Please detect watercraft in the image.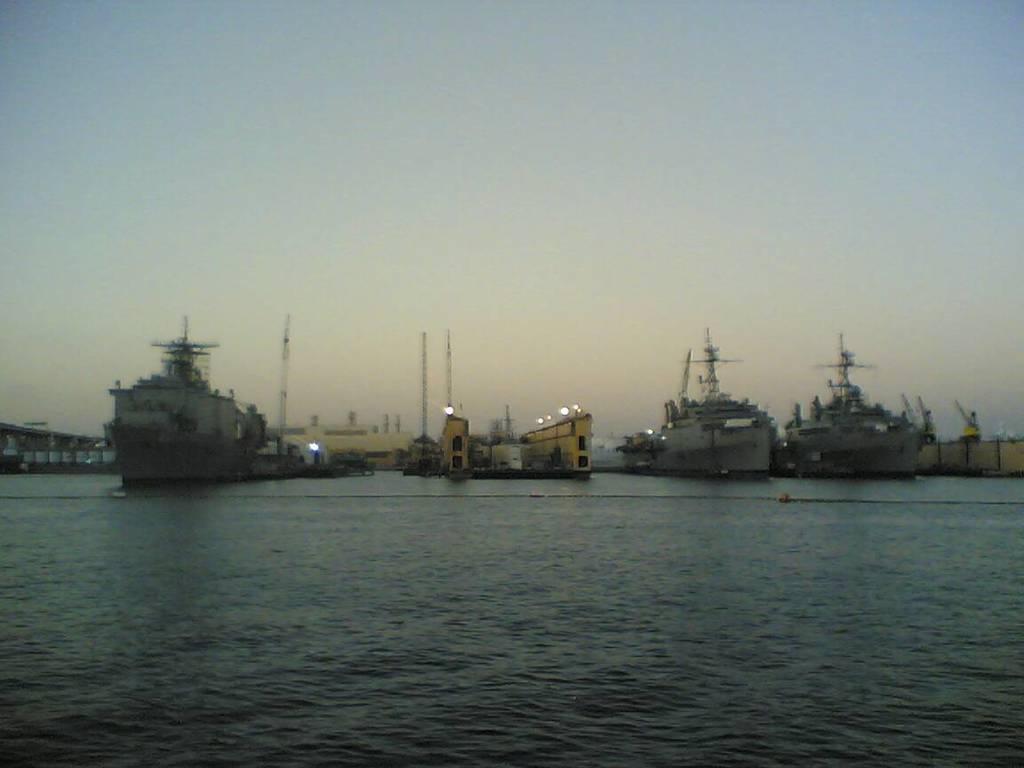
<bbox>647, 317, 769, 472</bbox>.
